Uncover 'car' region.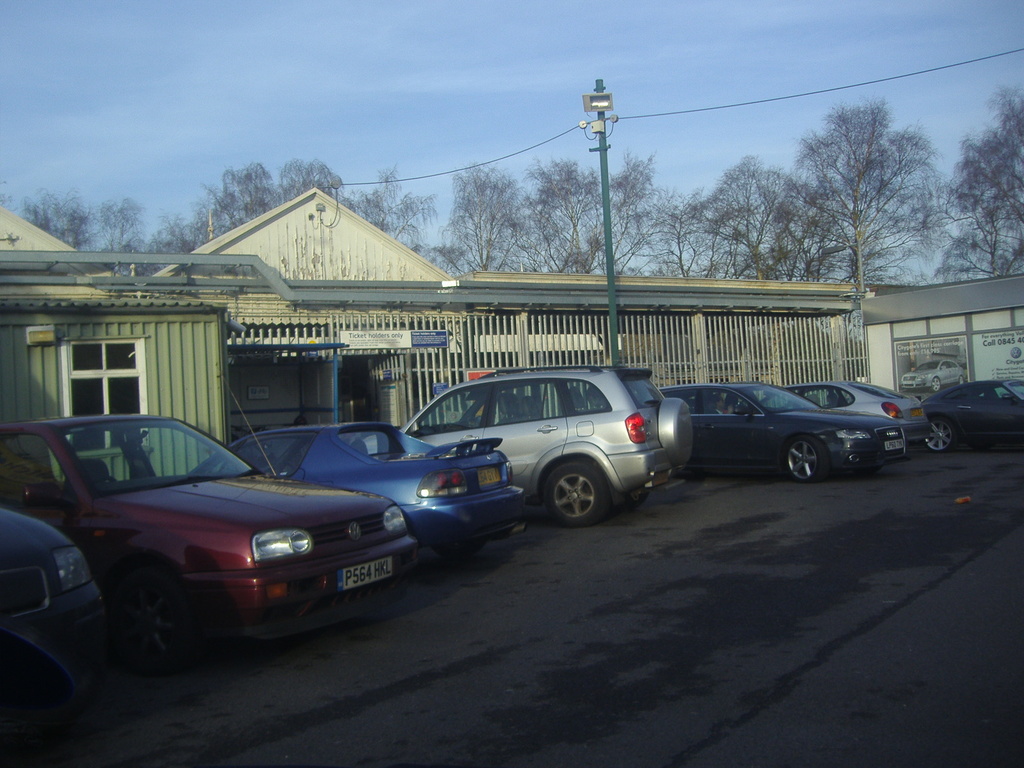
Uncovered: crop(655, 381, 911, 490).
